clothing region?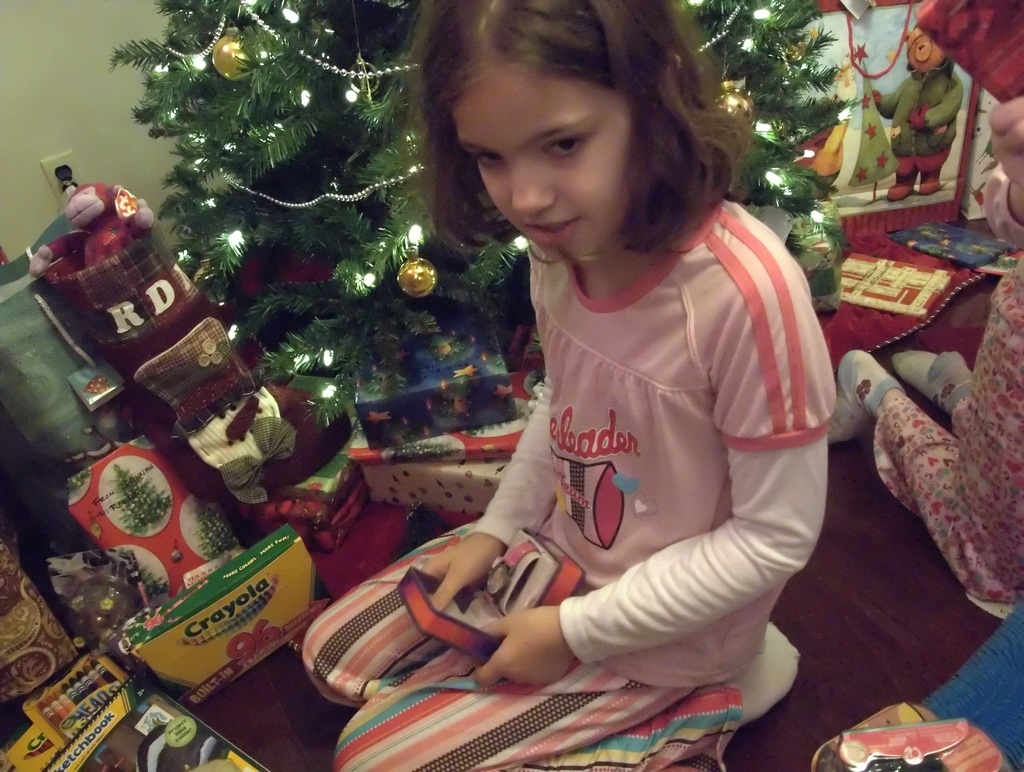
Rect(879, 59, 964, 177)
